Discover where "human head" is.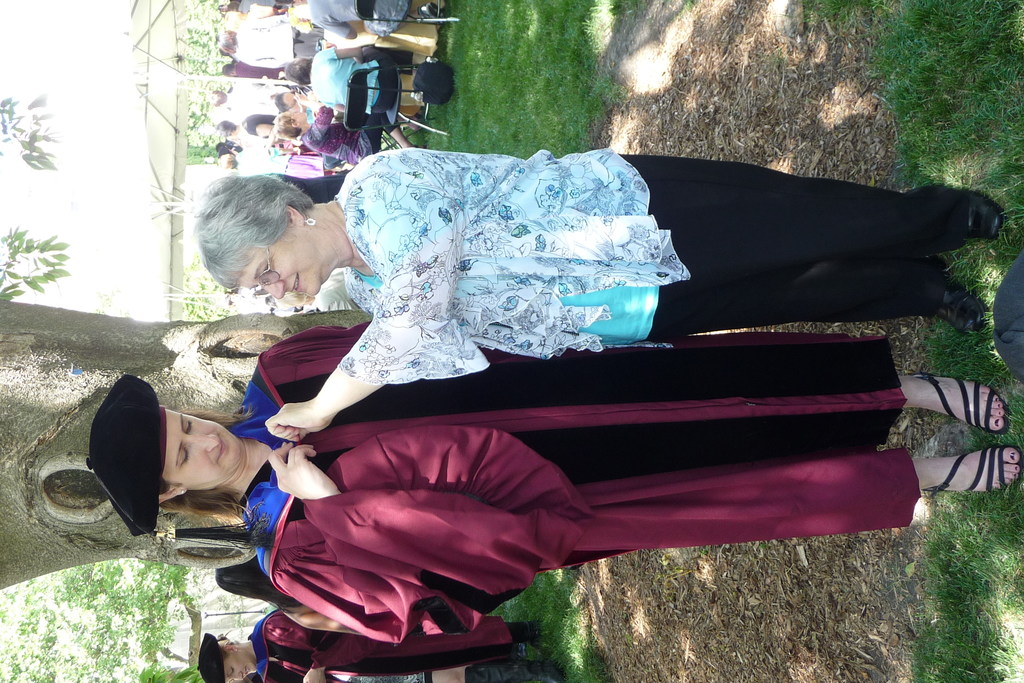
Discovered at rect(206, 90, 230, 109).
